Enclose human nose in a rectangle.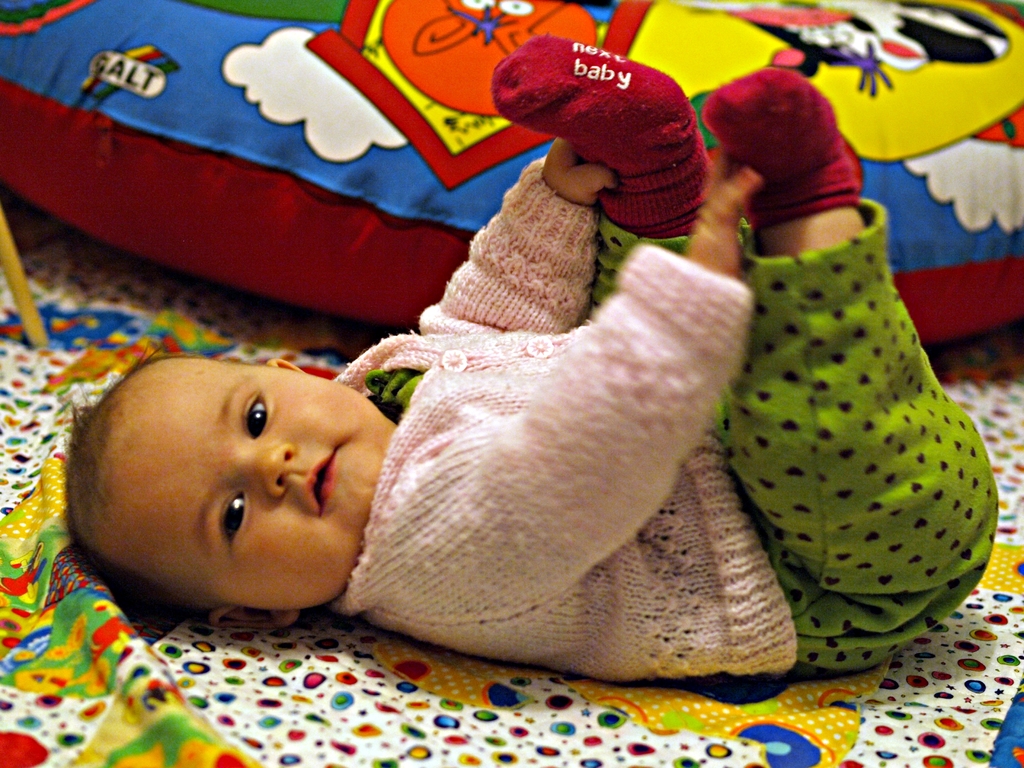
crop(230, 441, 292, 495).
